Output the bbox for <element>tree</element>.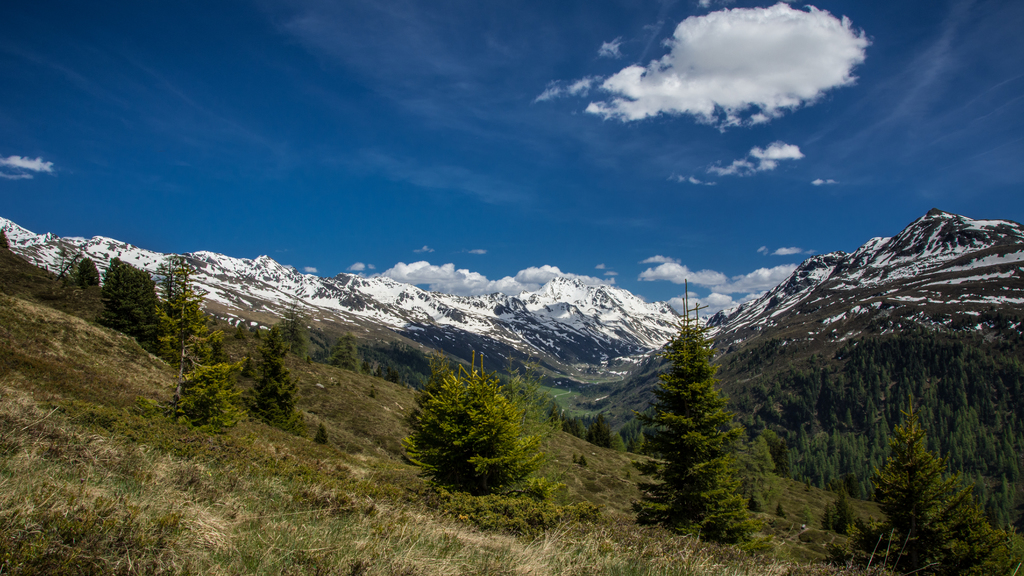
(x1=154, y1=253, x2=251, y2=420).
